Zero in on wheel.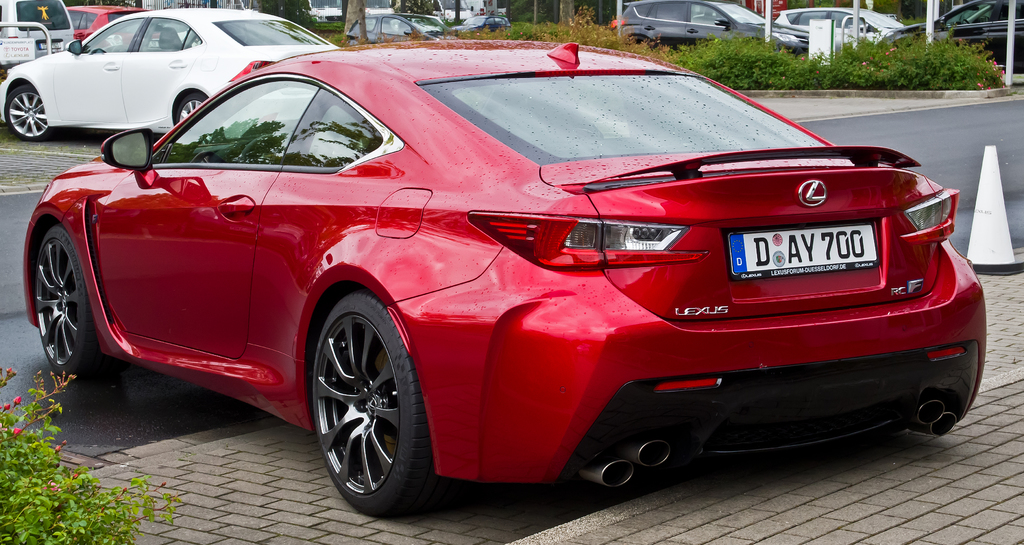
Zeroed in: (left=169, top=94, right=206, bottom=125).
